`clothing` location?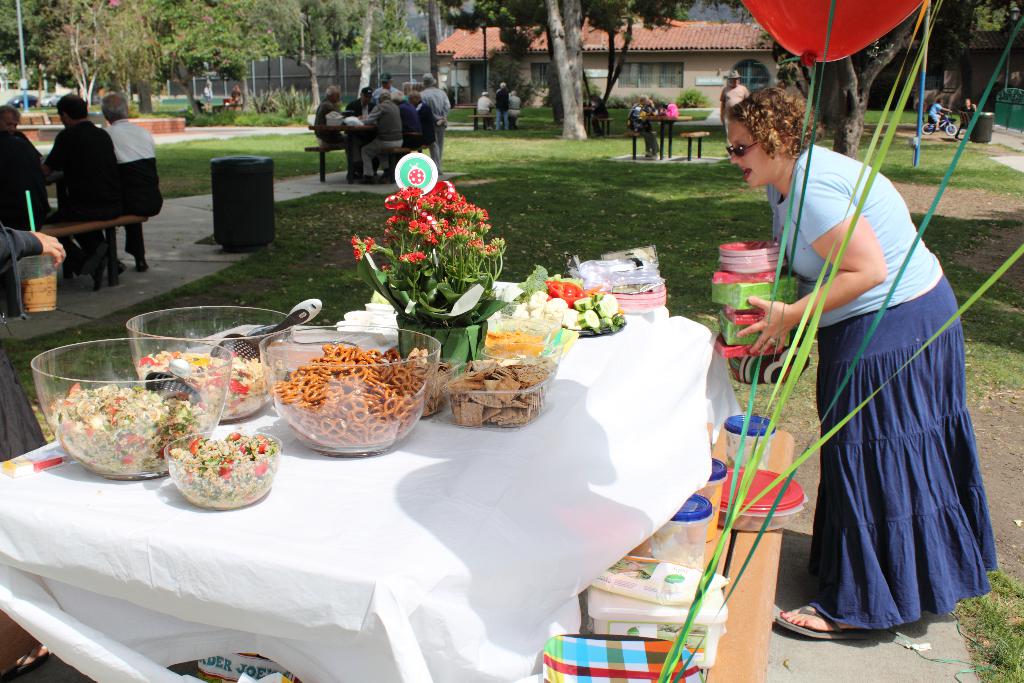
bbox(929, 103, 945, 126)
